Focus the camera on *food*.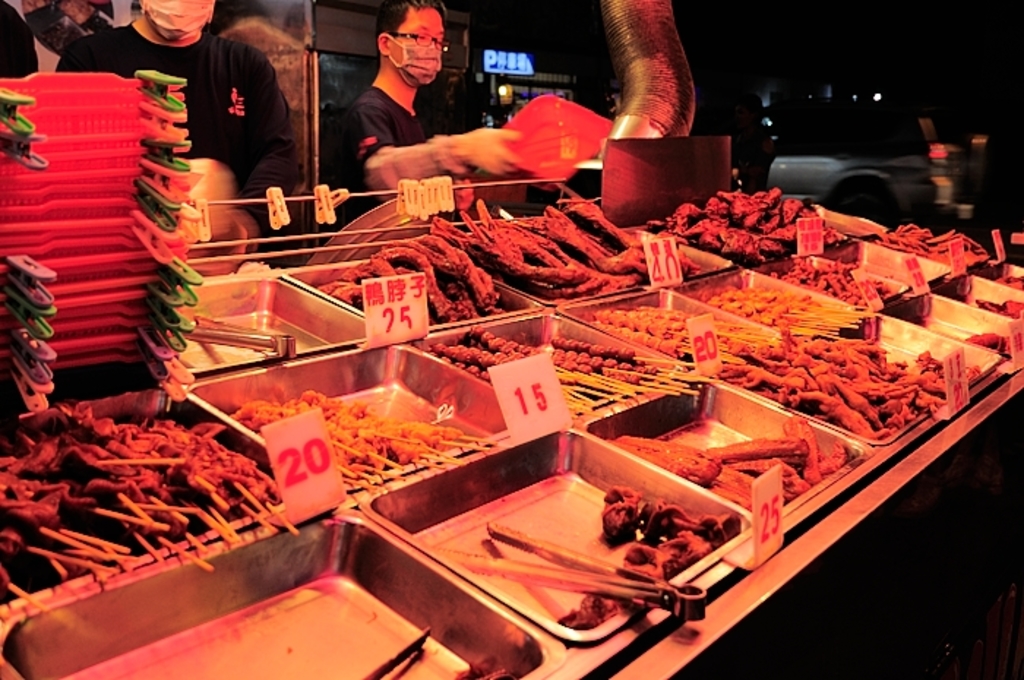
Focus region: bbox=(550, 478, 742, 635).
